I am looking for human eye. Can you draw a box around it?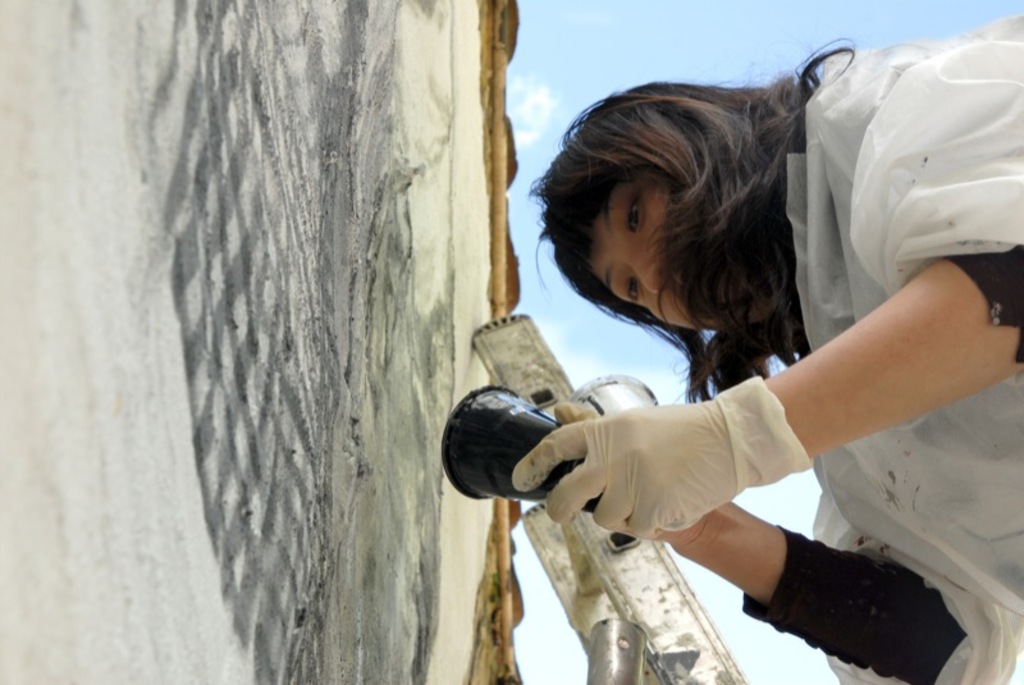
Sure, the bounding box is bbox(616, 186, 649, 239).
